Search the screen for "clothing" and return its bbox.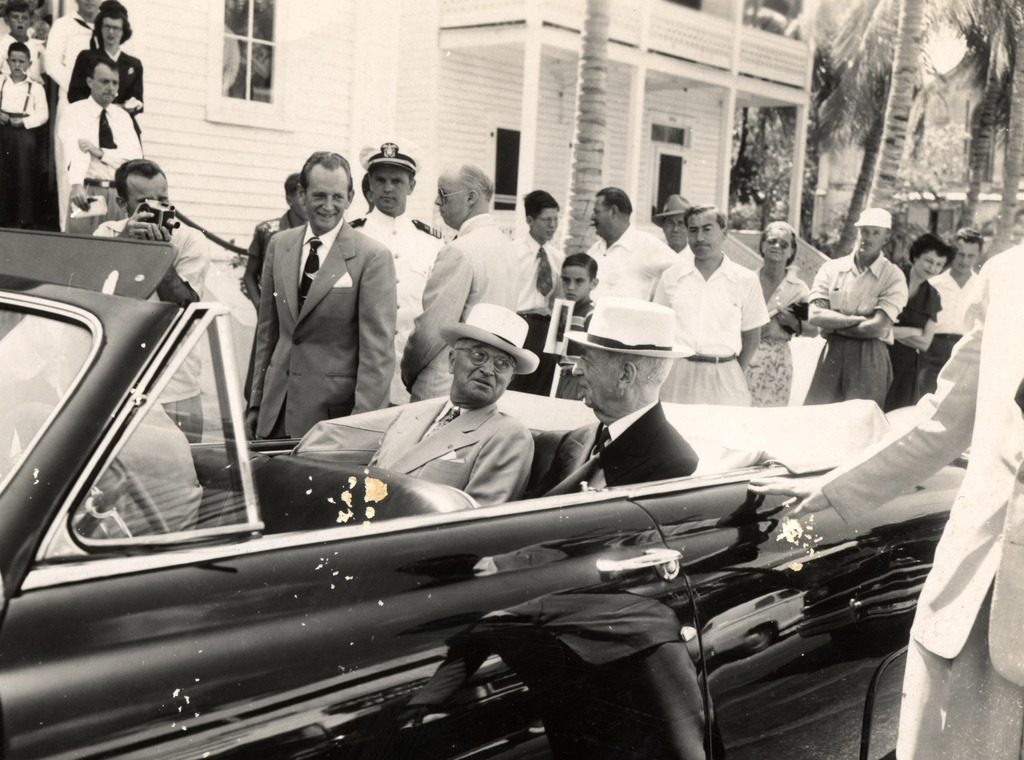
Found: [x1=0, y1=73, x2=53, y2=228].
